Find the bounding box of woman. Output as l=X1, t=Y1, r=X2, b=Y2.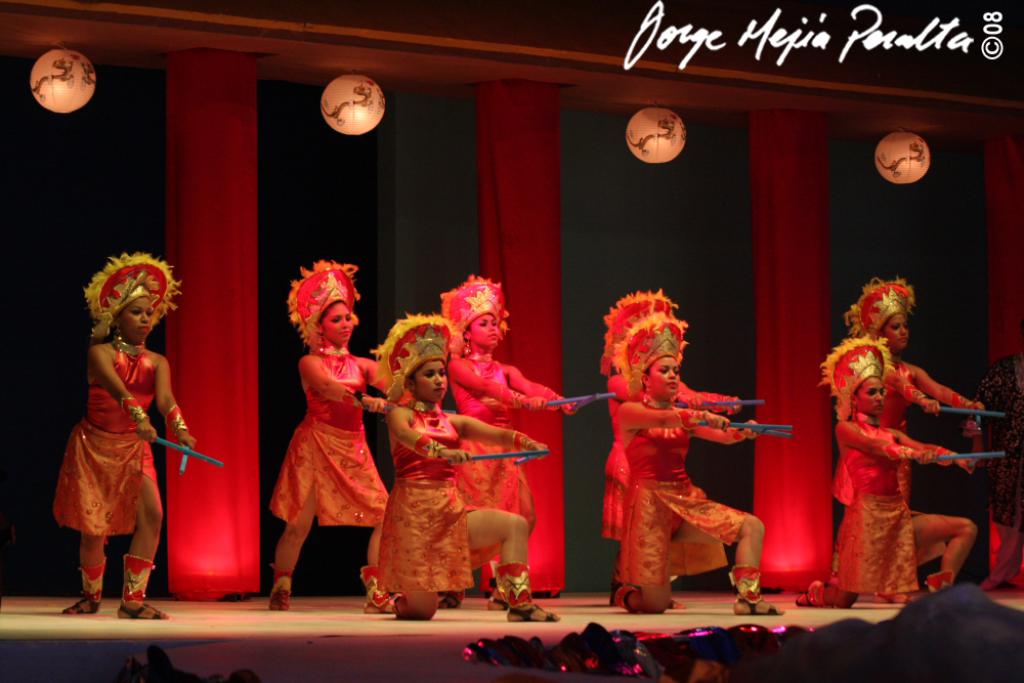
l=602, t=285, r=758, b=591.
